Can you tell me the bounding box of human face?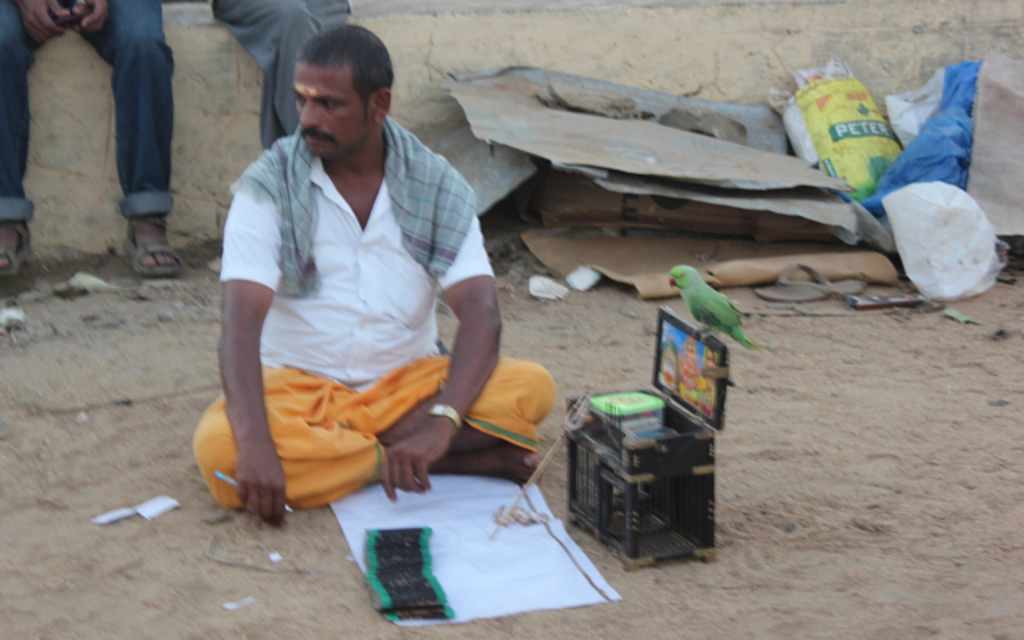
locate(291, 62, 368, 160).
